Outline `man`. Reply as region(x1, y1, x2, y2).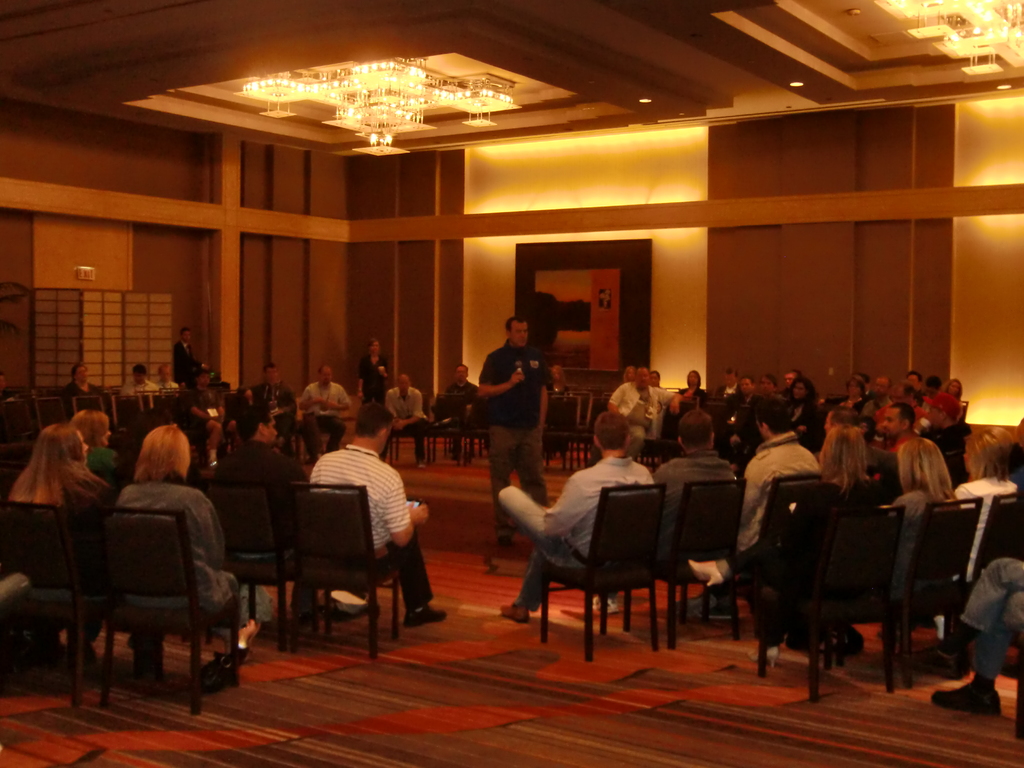
region(385, 374, 428, 469).
